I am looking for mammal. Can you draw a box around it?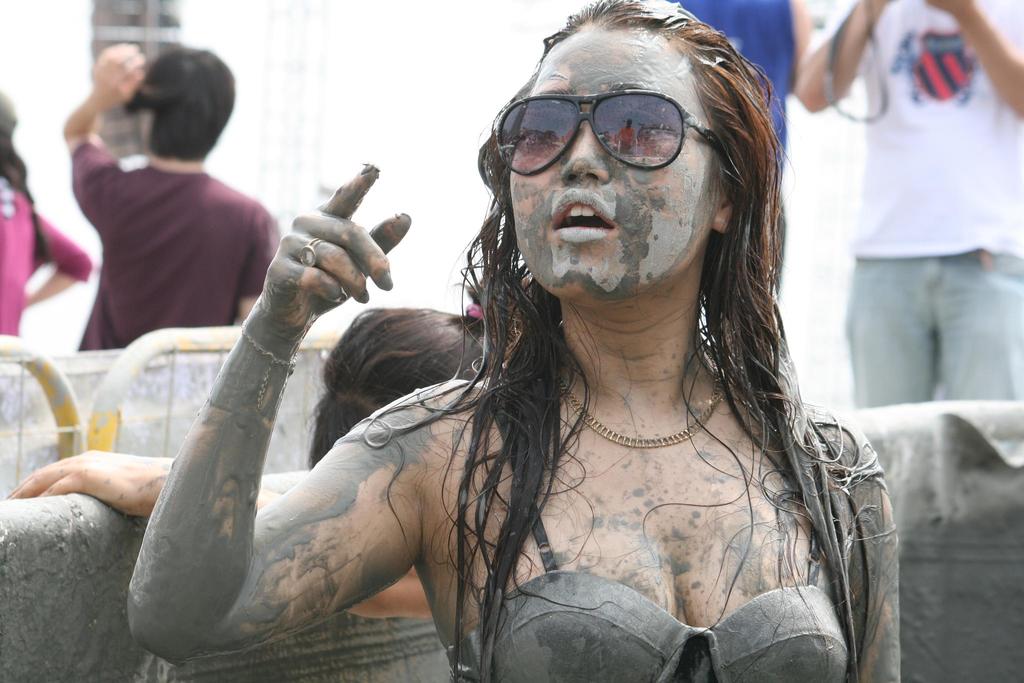
Sure, the bounding box is region(0, 89, 94, 338).
